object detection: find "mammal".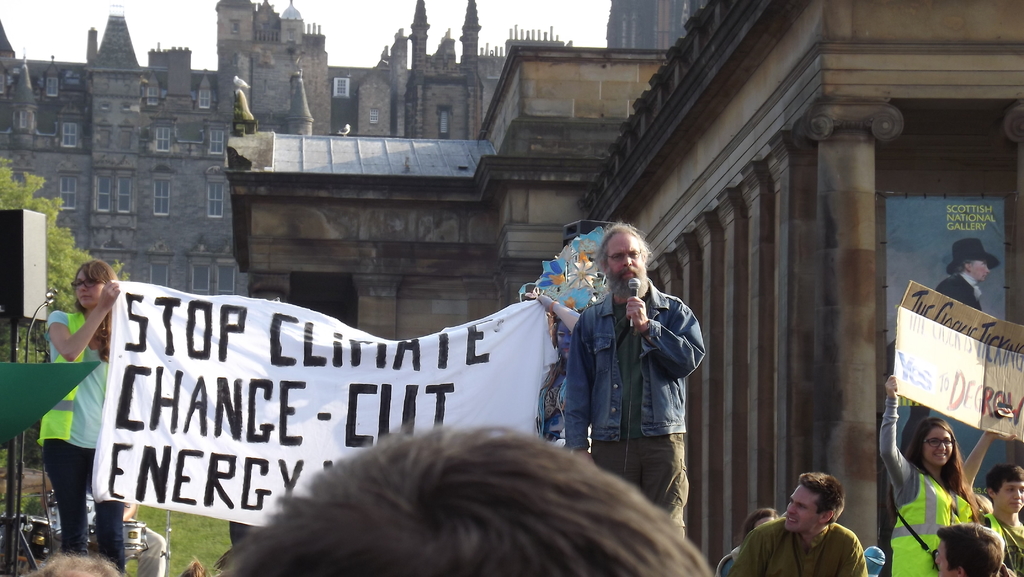
box(716, 508, 778, 576).
